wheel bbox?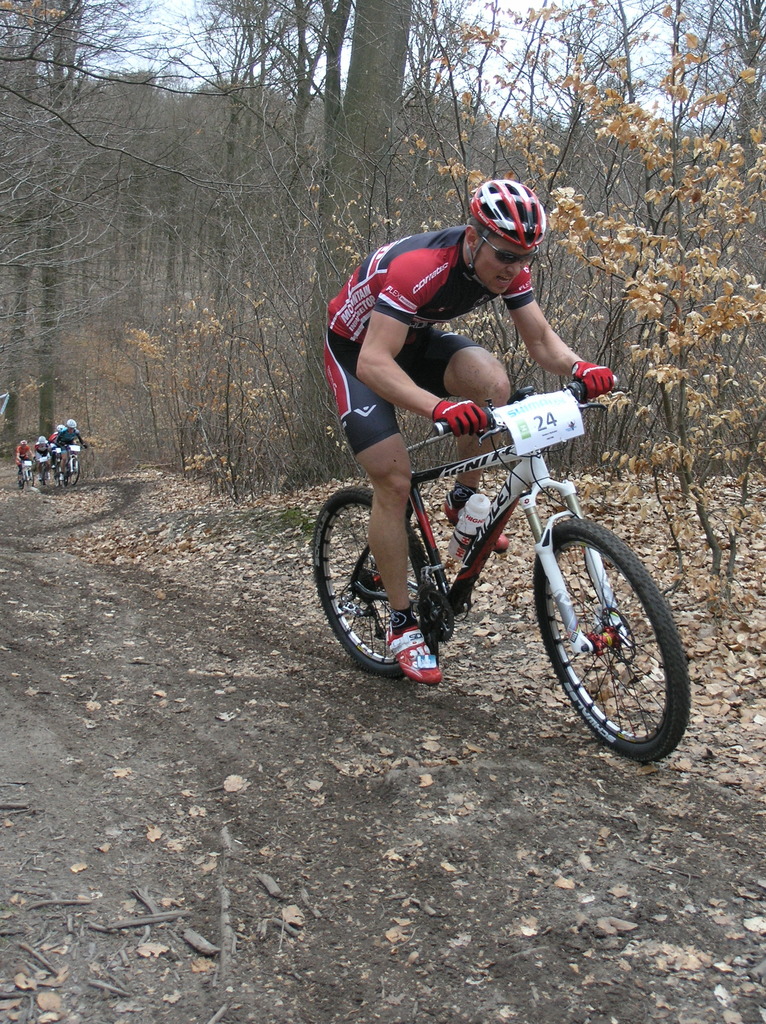
{"left": 28, "top": 473, "right": 35, "bottom": 488}
